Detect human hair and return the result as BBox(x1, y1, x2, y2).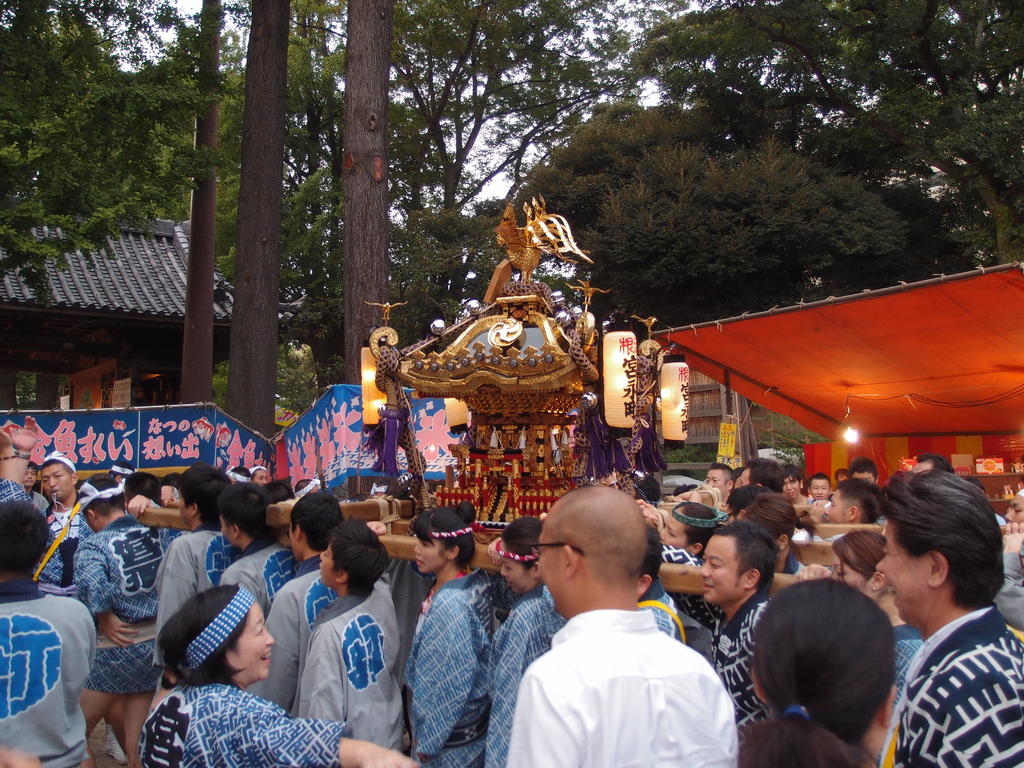
BBox(743, 589, 909, 756).
